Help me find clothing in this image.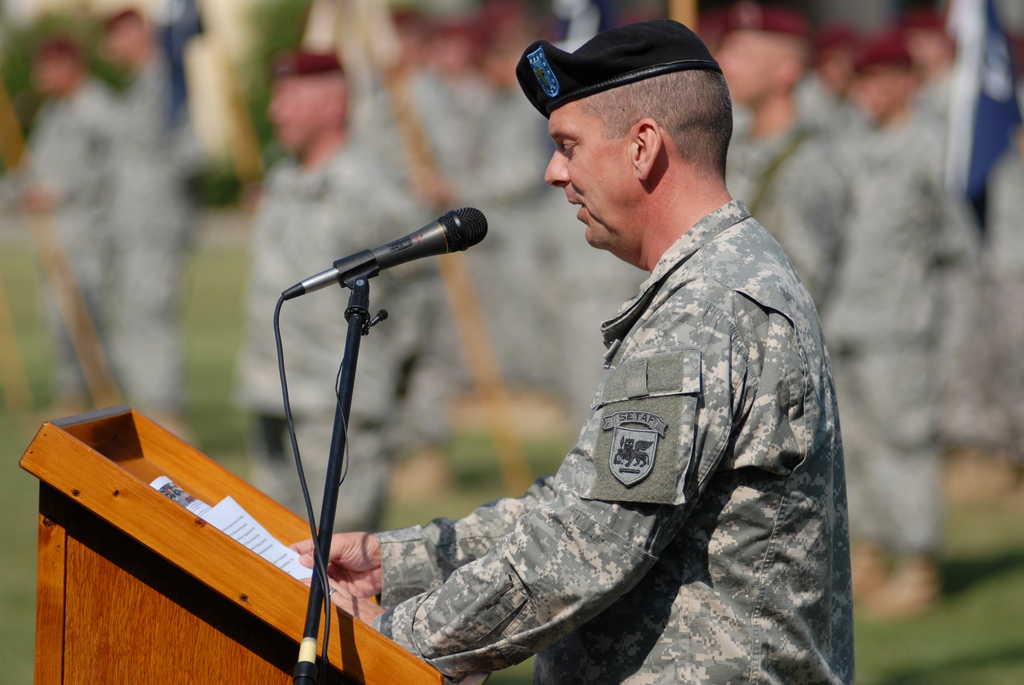
Found it: locate(401, 137, 850, 673).
